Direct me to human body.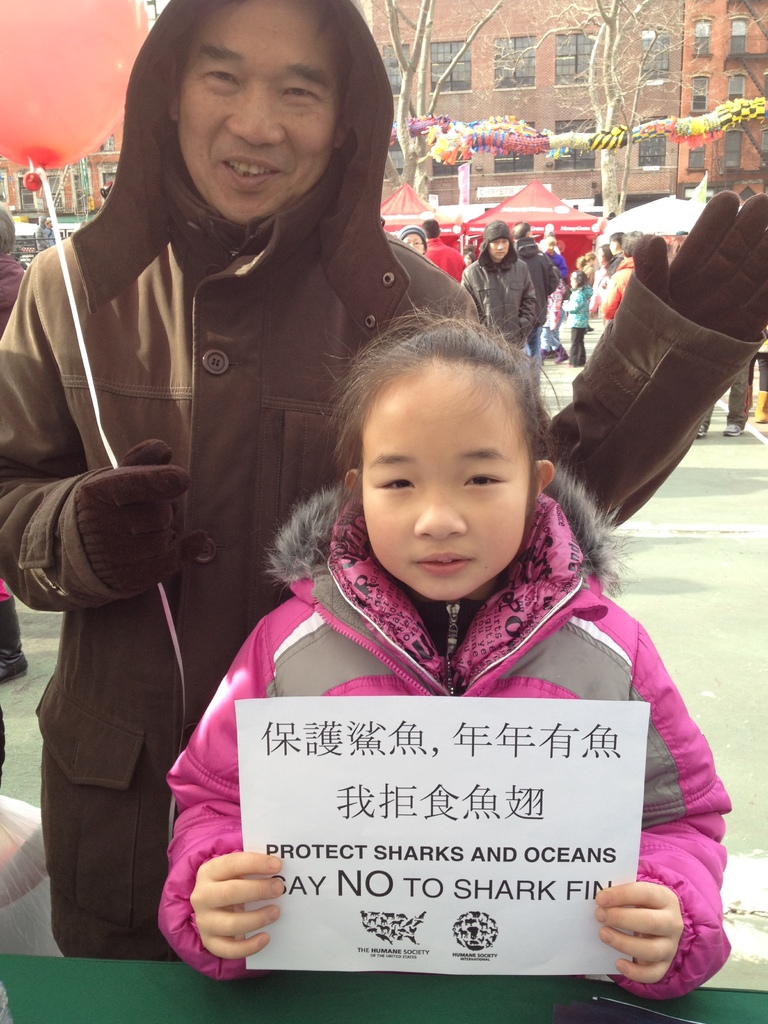
Direction: crop(144, 307, 723, 1009).
